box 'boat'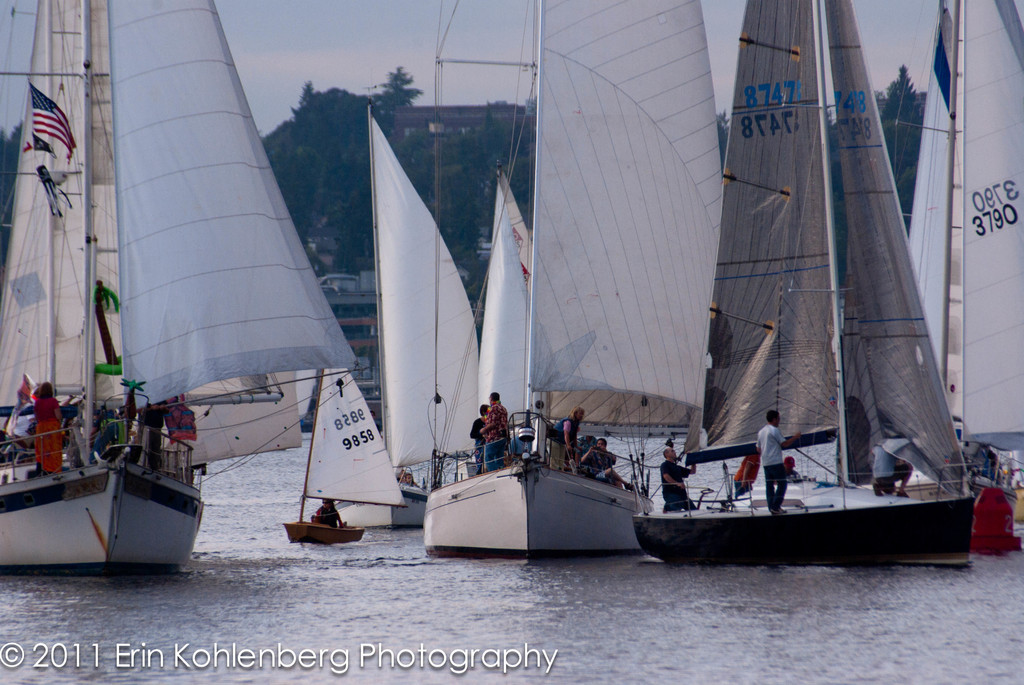
l=901, t=0, r=1023, b=549
